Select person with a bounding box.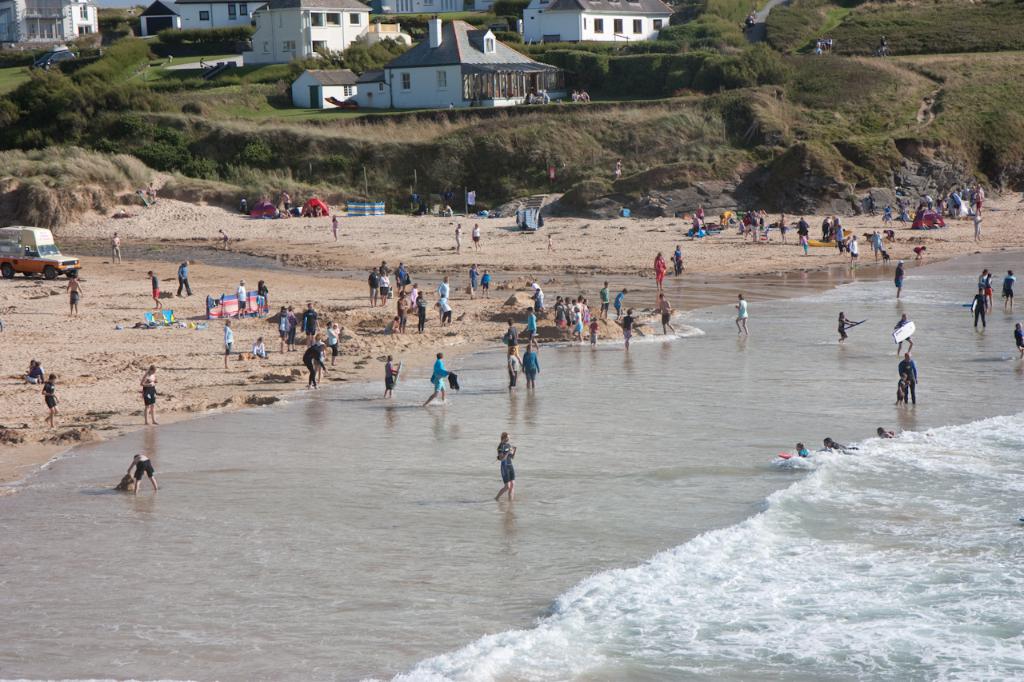
(left=689, top=213, right=699, bottom=238).
